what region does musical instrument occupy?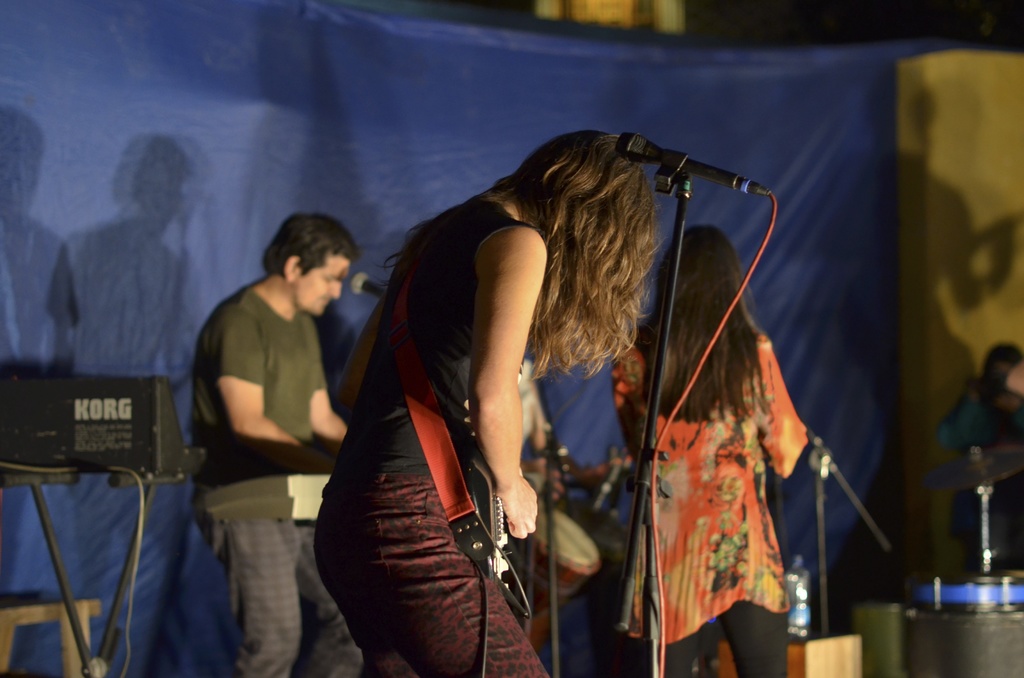
left=518, top=447, right=636, bottom=511.
